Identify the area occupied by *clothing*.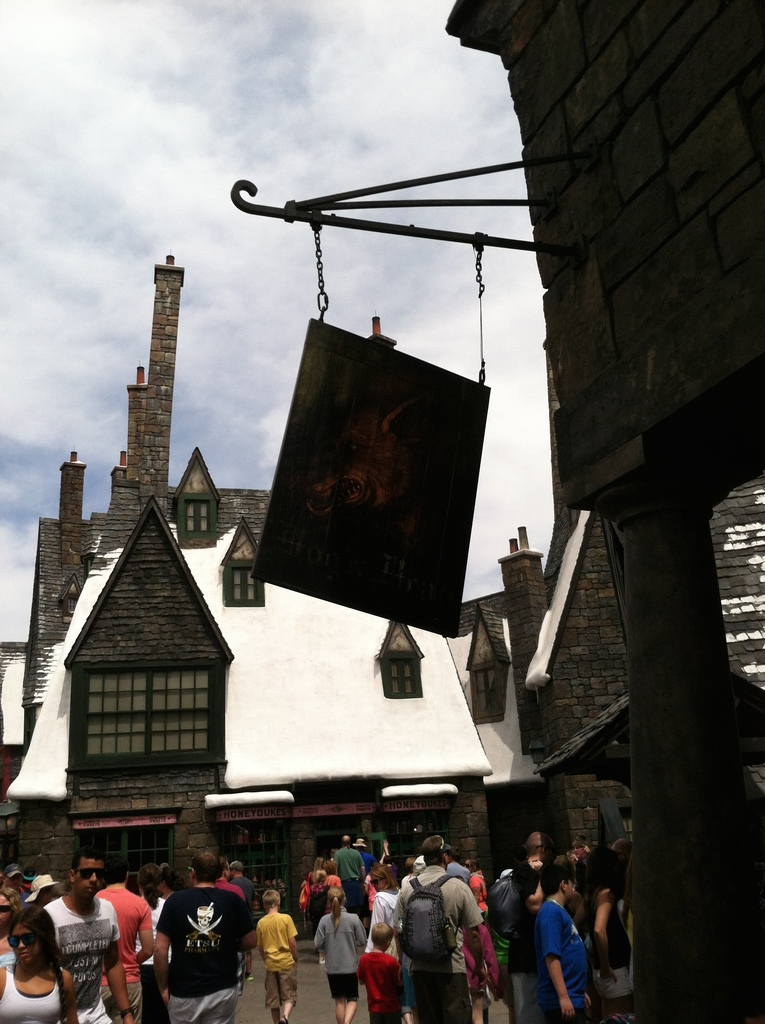
Area: detection(51, 888, 115, 1023).
